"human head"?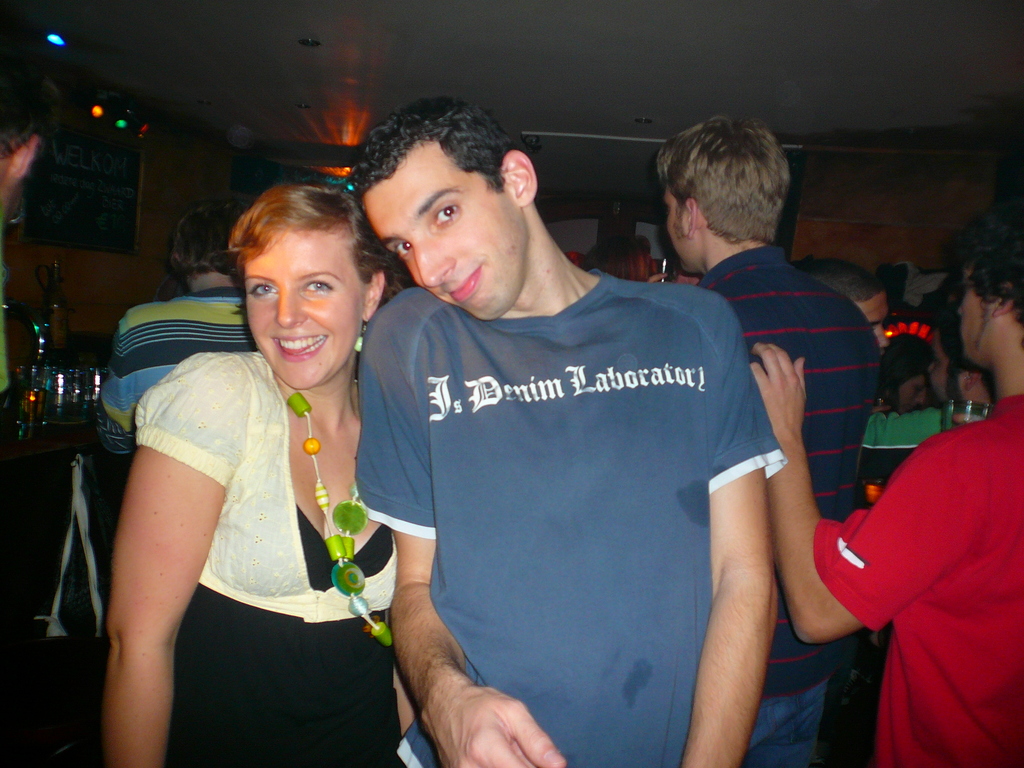
bbox=(345, 95, 536, 321)
